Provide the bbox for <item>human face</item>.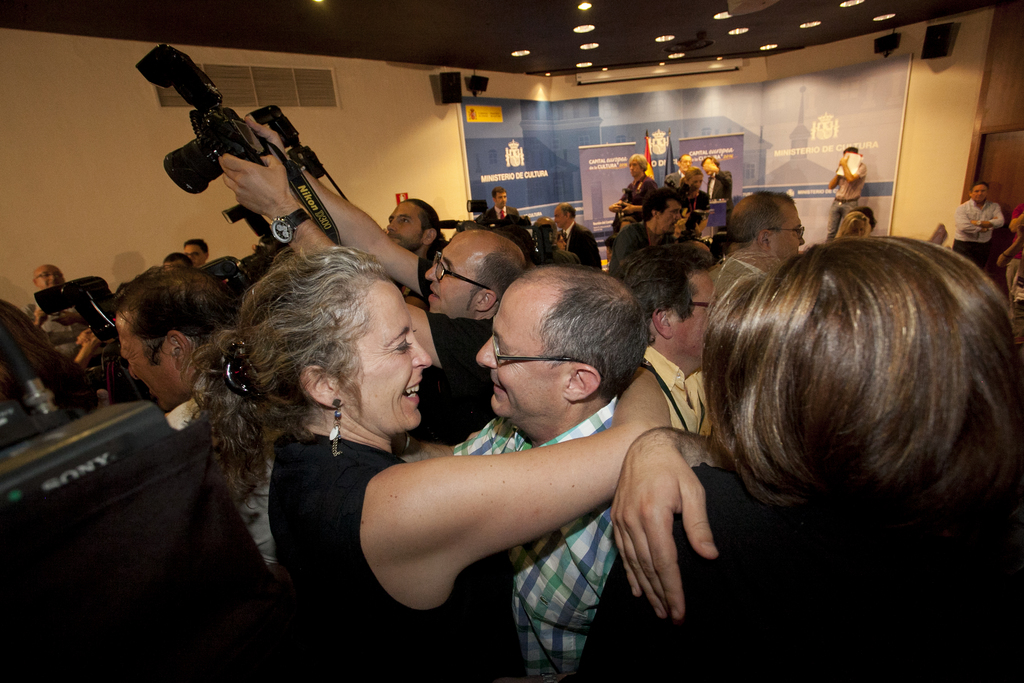
<box>40,265,68,290</box>.
